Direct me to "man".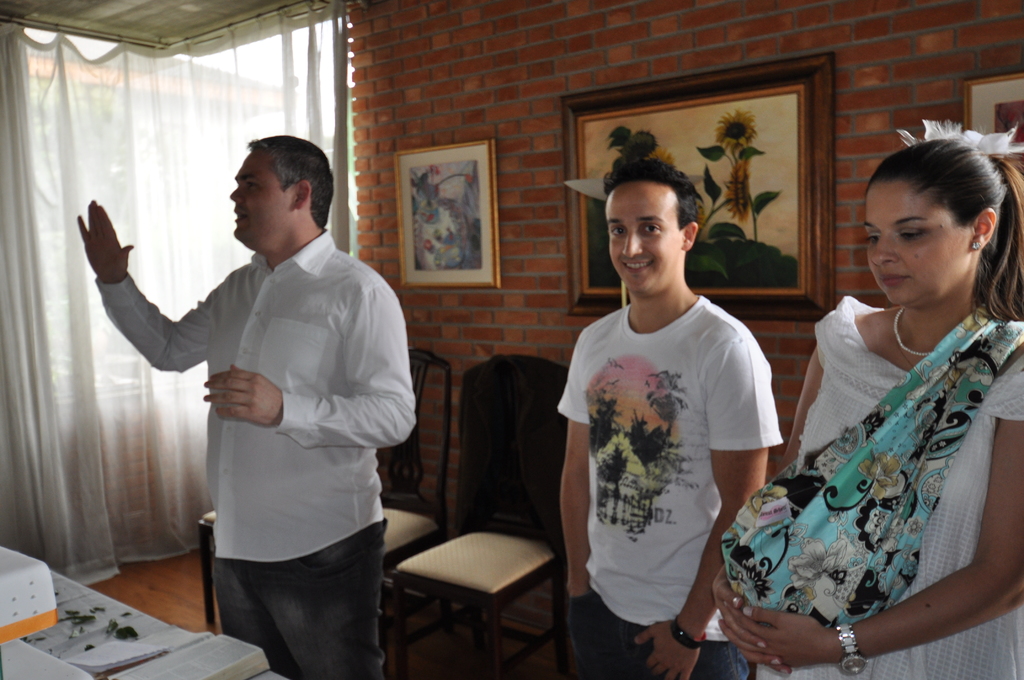
Direction: box(557, 155, 783, 679).
